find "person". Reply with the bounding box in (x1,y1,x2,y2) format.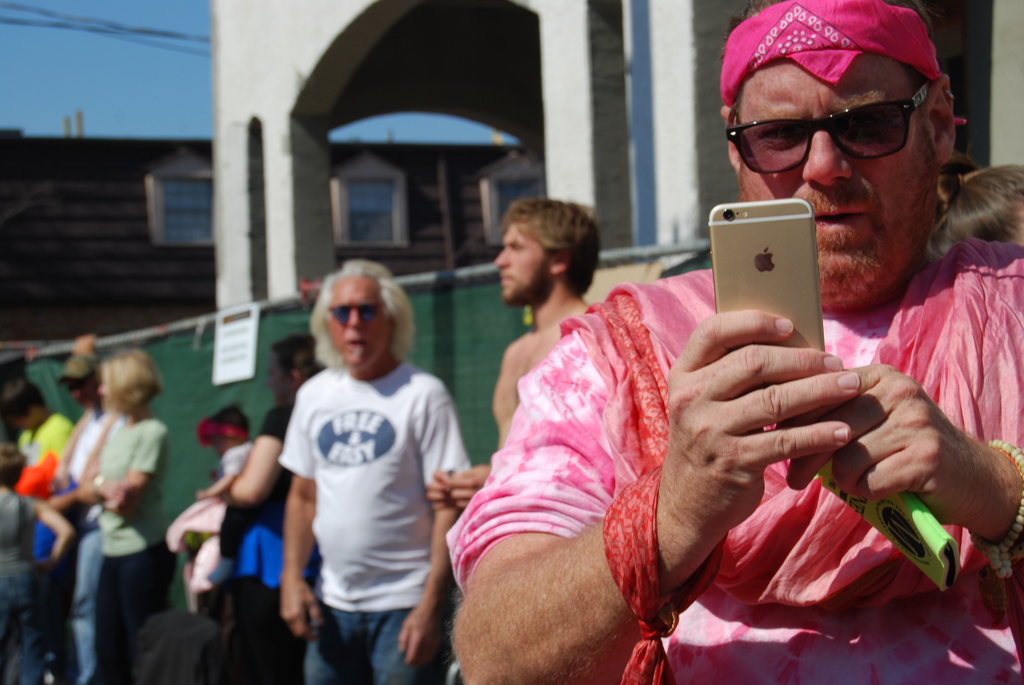
(211,335,327,588).
